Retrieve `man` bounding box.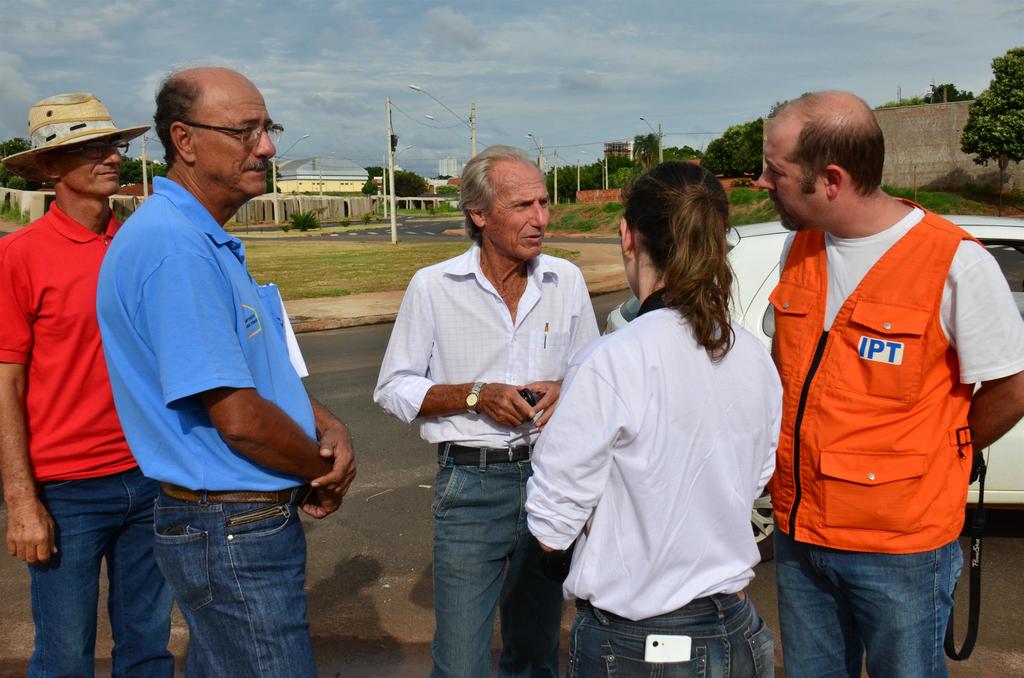
Bounding box: [88, 49, 330, 638].
